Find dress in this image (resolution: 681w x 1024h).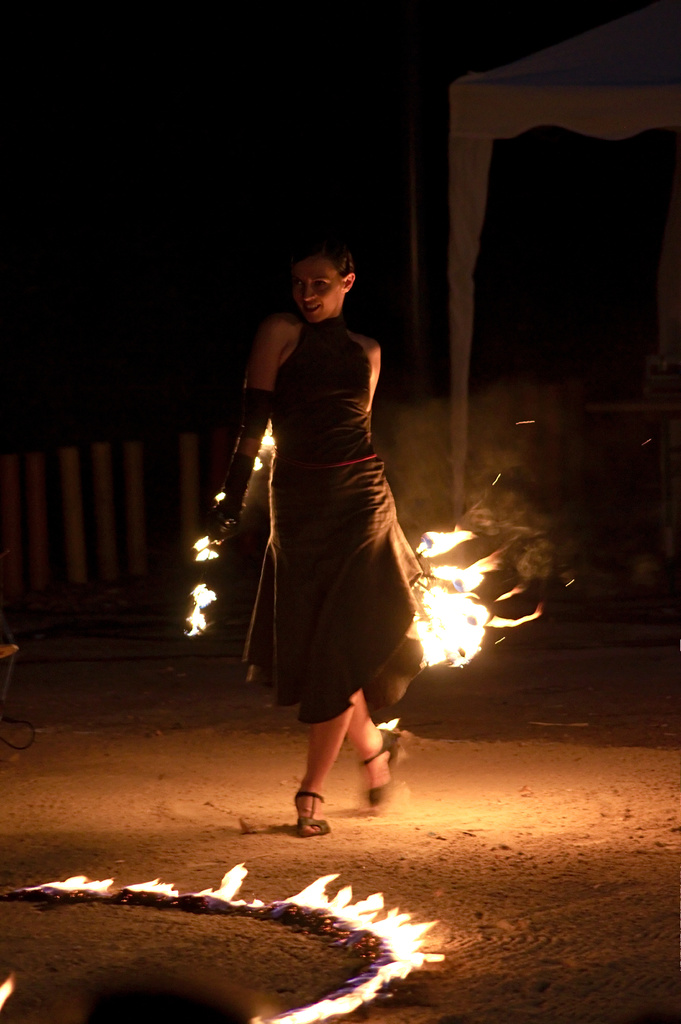
<bbox>234, 243, 426, 734</bbox>.
